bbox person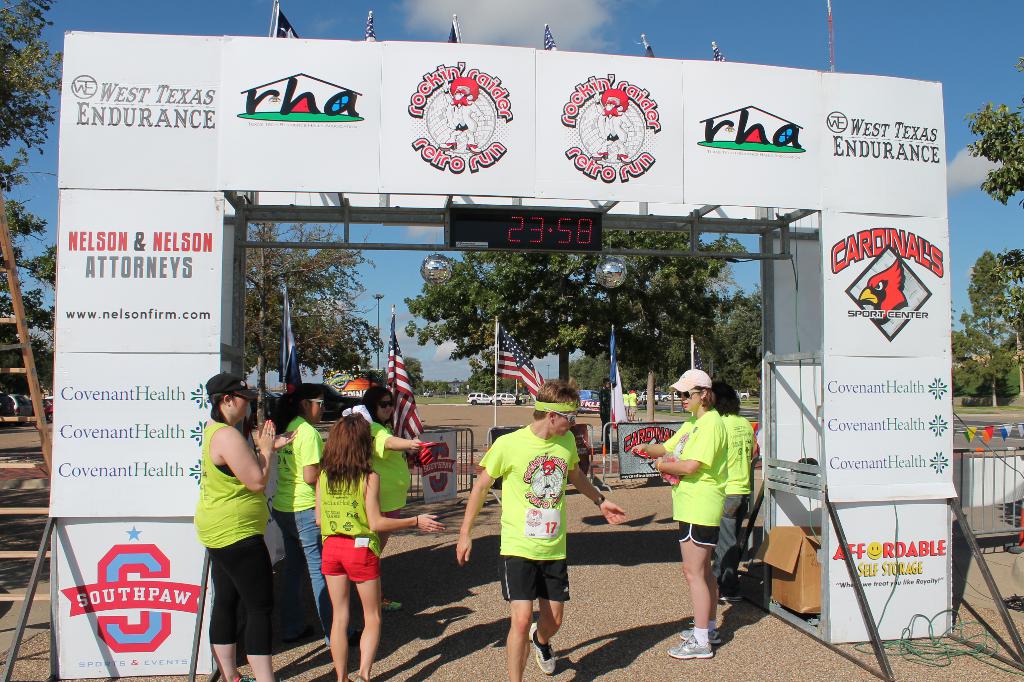
314,412,444,681
